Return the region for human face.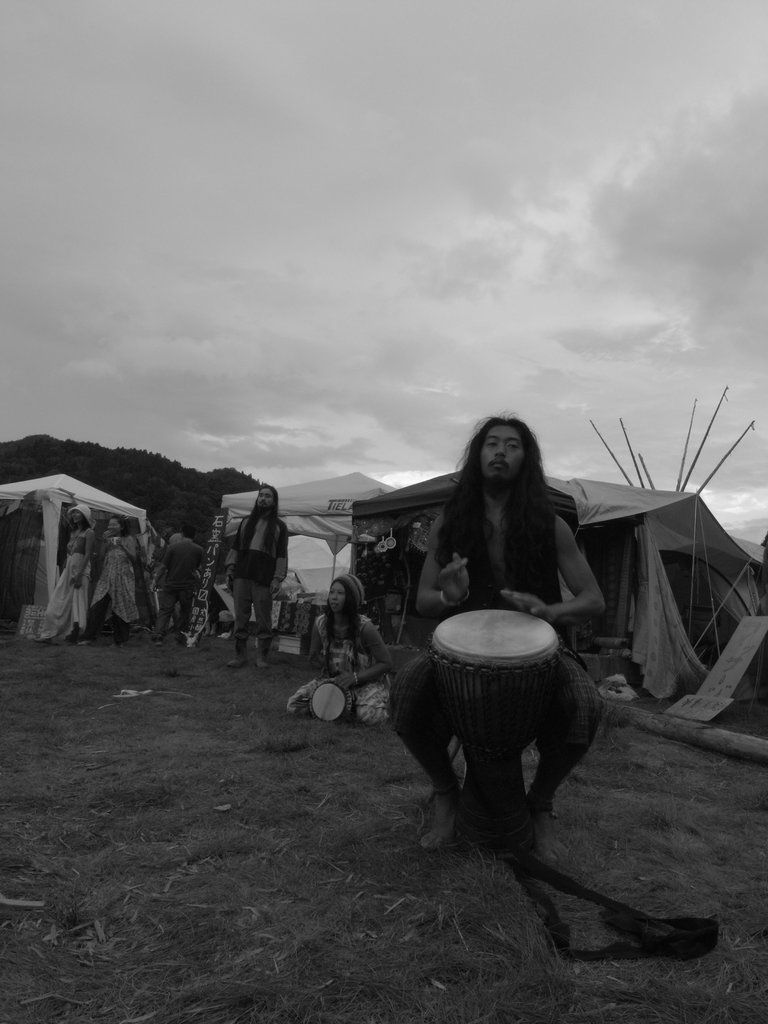
<region>327, 578, 348, 614</region>.
